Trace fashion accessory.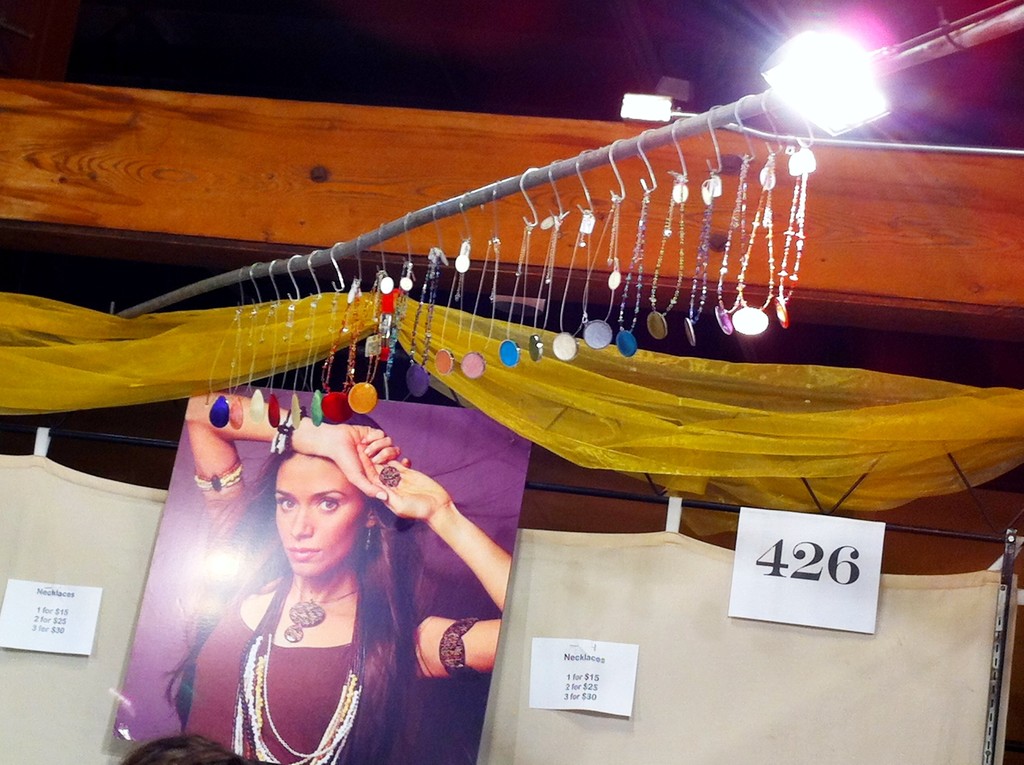
Traced to 272/407/308/456.
